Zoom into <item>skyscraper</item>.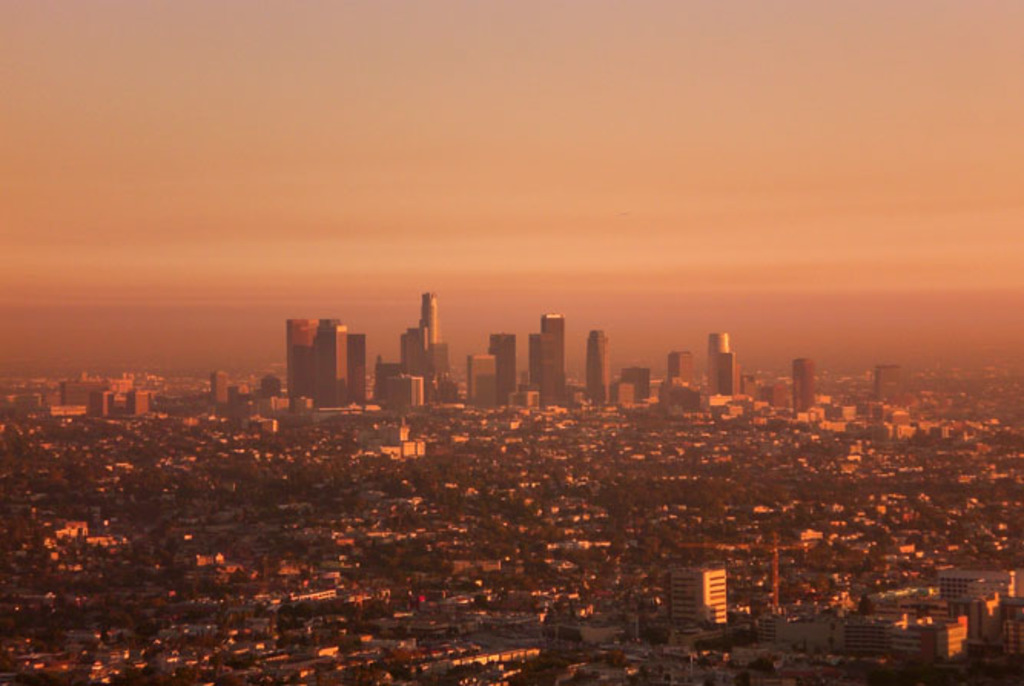
Zoom target: left=660, top=348, right=694, bottom=385.
